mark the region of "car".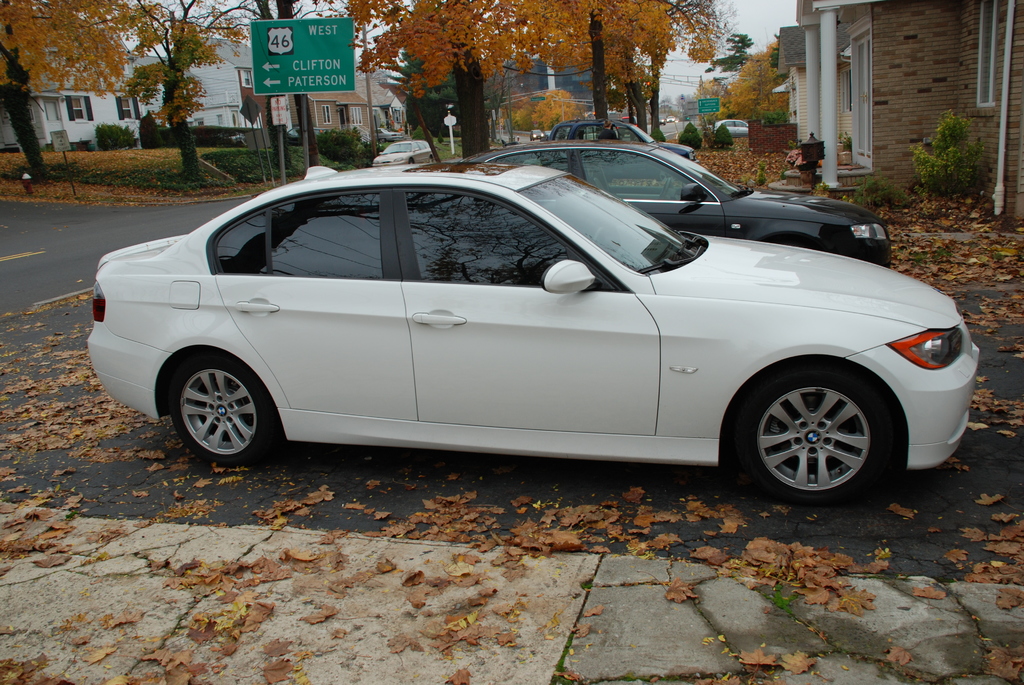
Region: locate(367, 138, 436, 167).
